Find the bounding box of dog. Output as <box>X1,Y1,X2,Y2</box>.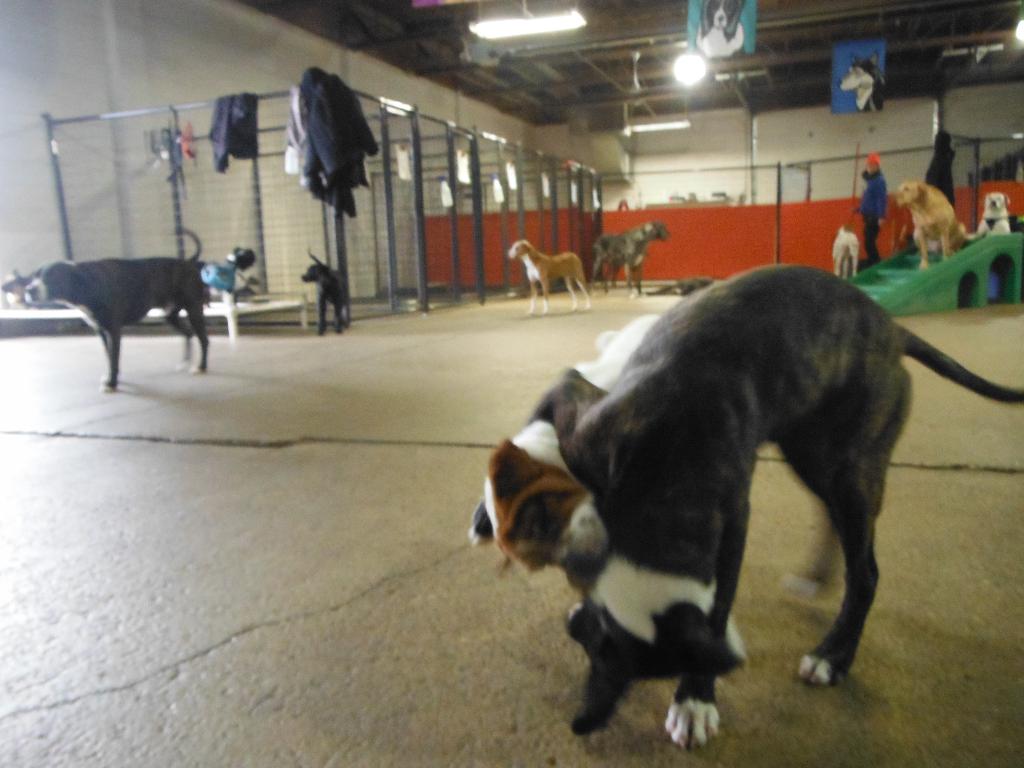
<box>966,192,1012,239</box>.
